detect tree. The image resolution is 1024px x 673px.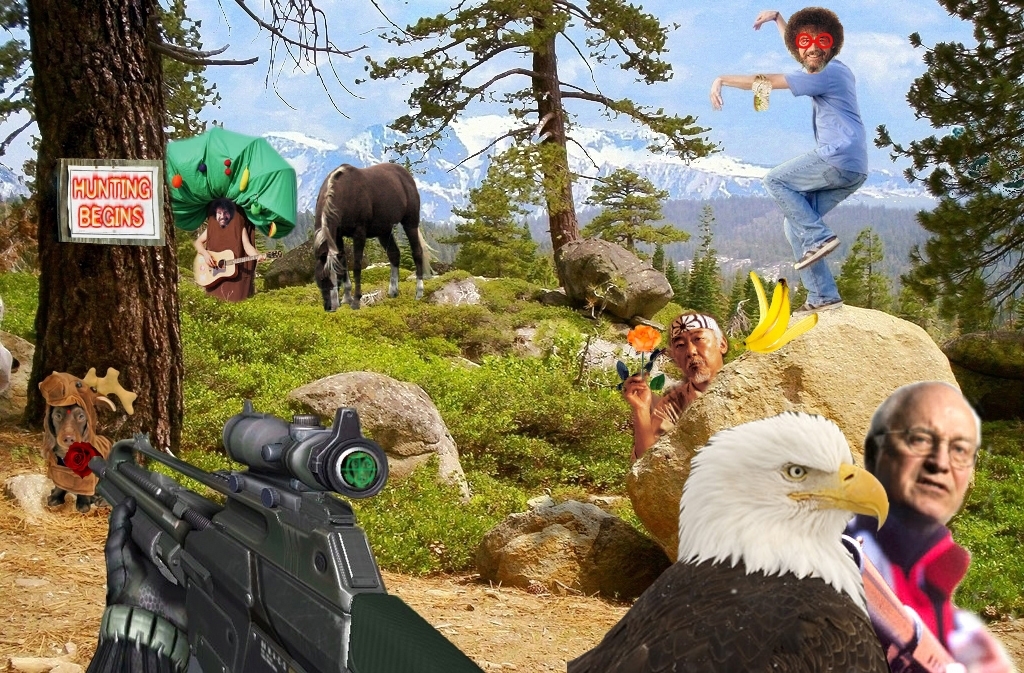
locate(0, 0, 373, 478).
